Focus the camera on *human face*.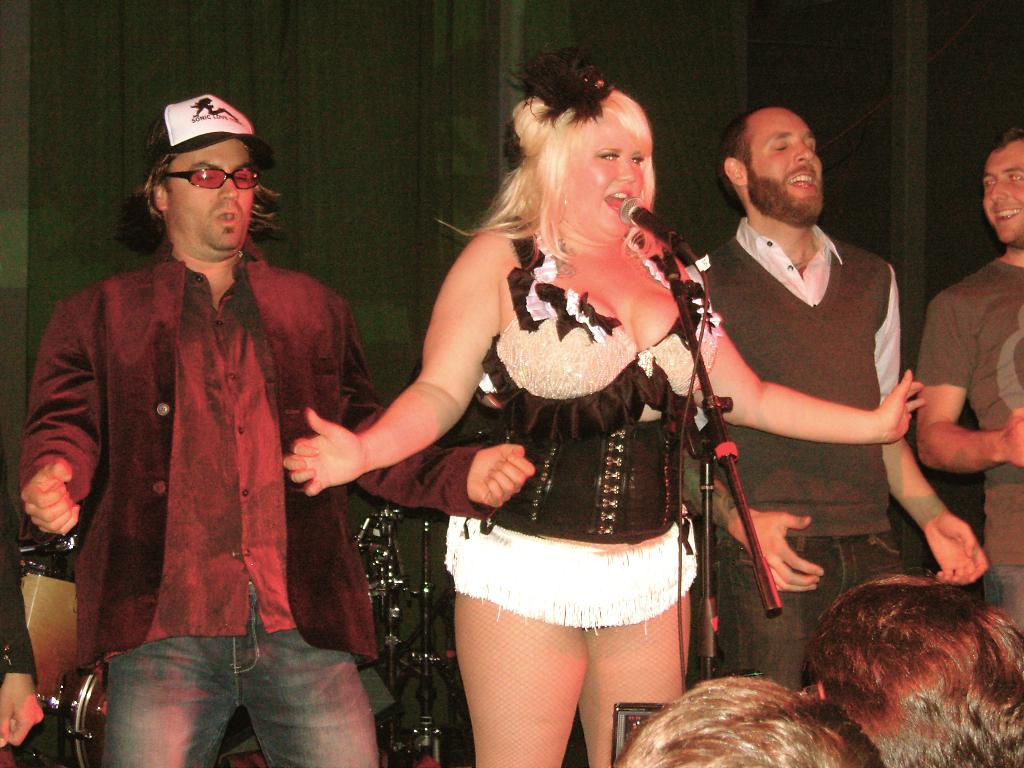
Focus region: pyautogui.locateOnScreen(985, 146, 1023, 240).
